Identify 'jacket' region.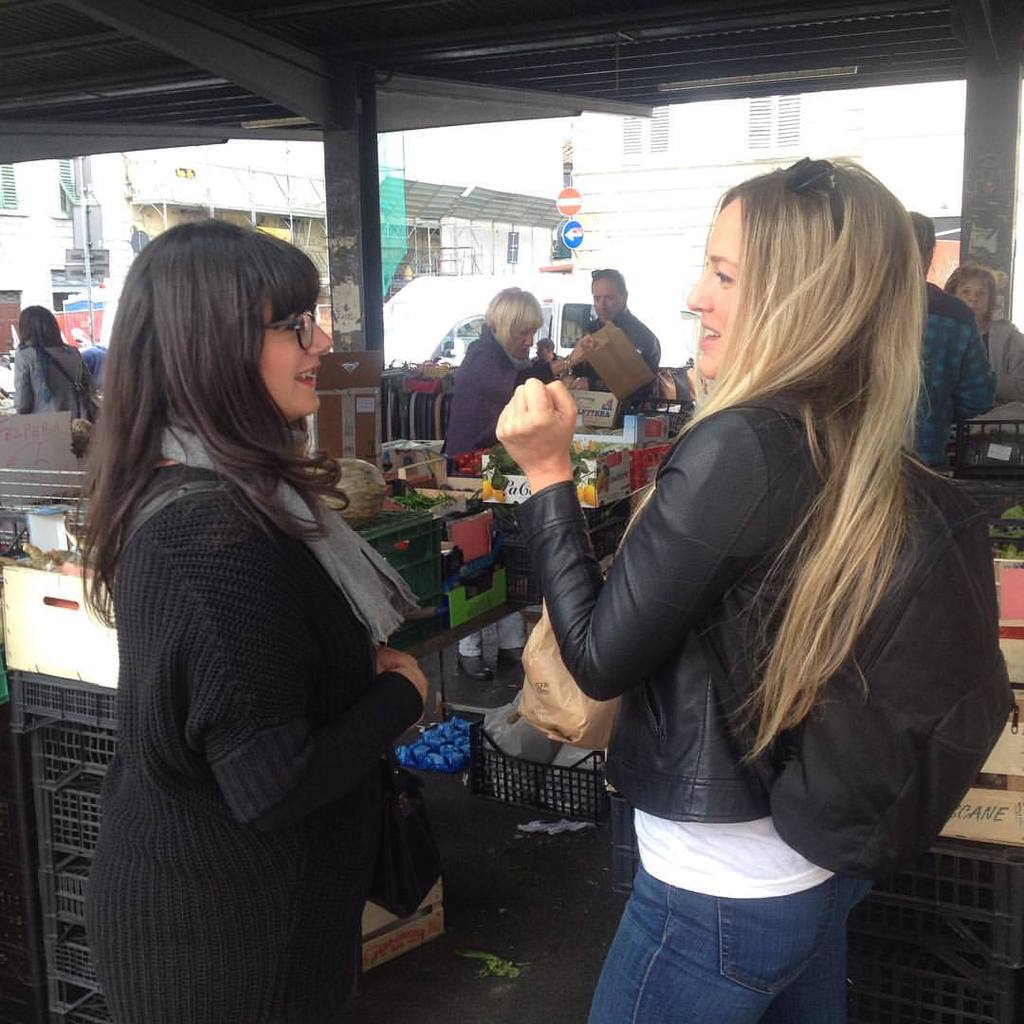
Region: 444,320,554,456.
